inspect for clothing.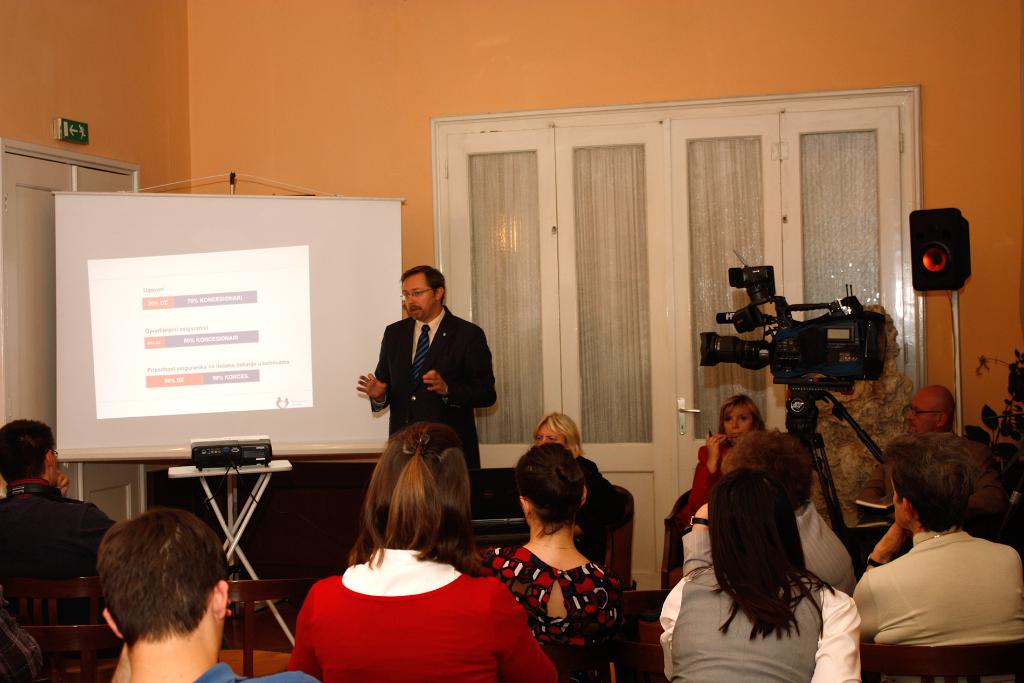
Inspection: bbox=(0, 480, 128, 682).
